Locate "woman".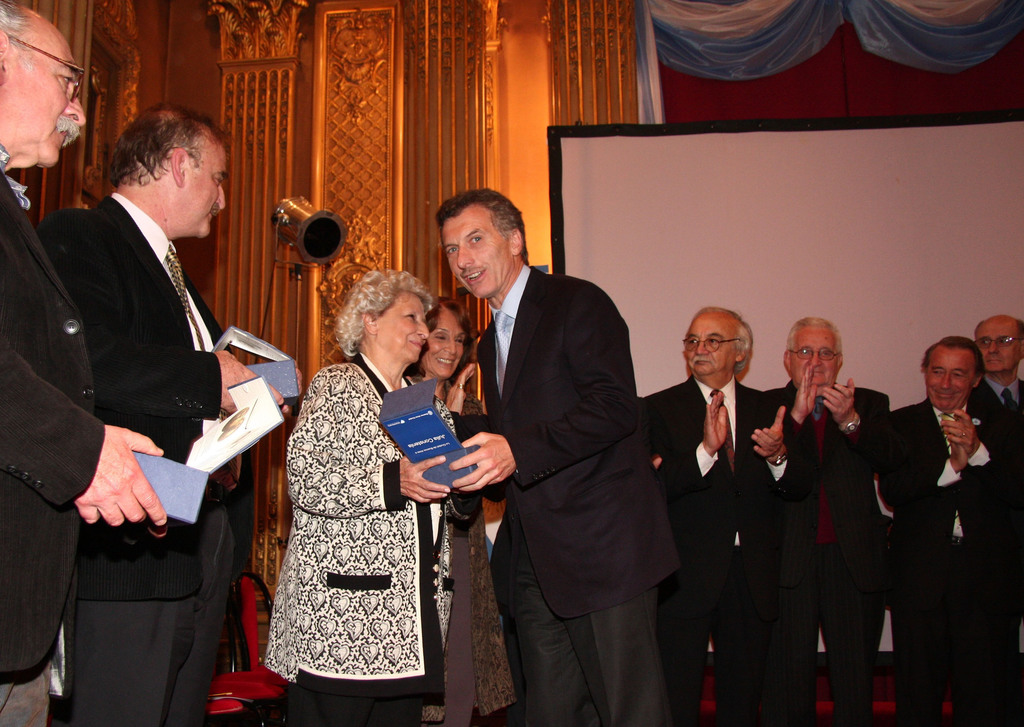
Bounding box: (left=403, top=286, right=517, bottom=726).
